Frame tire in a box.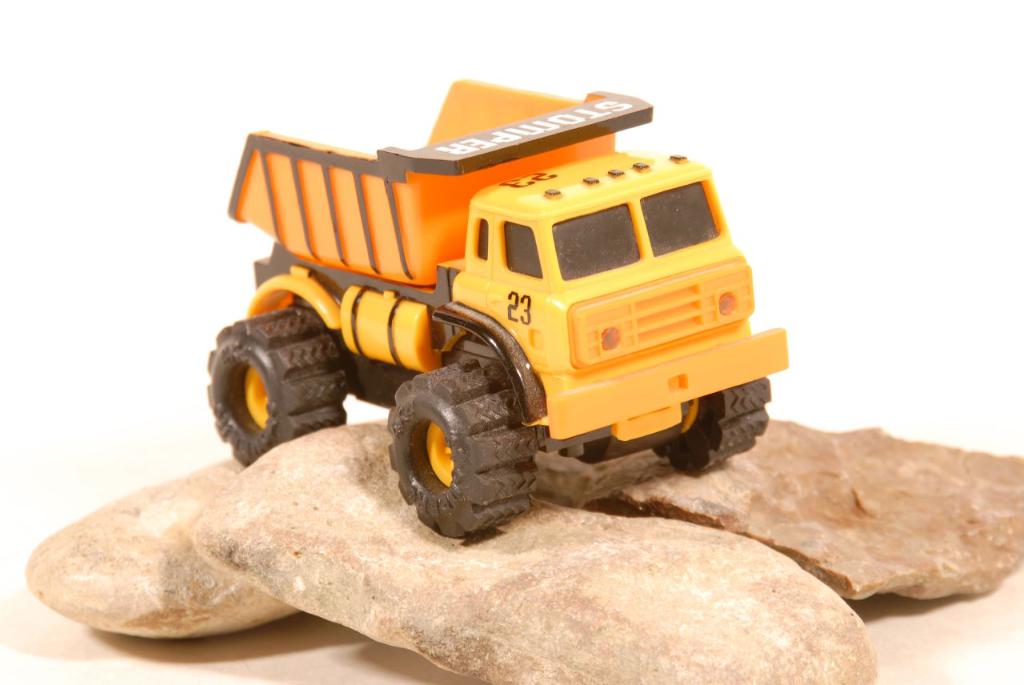
pyautogui.locateOnScreen(653, 375, 774, 481).
